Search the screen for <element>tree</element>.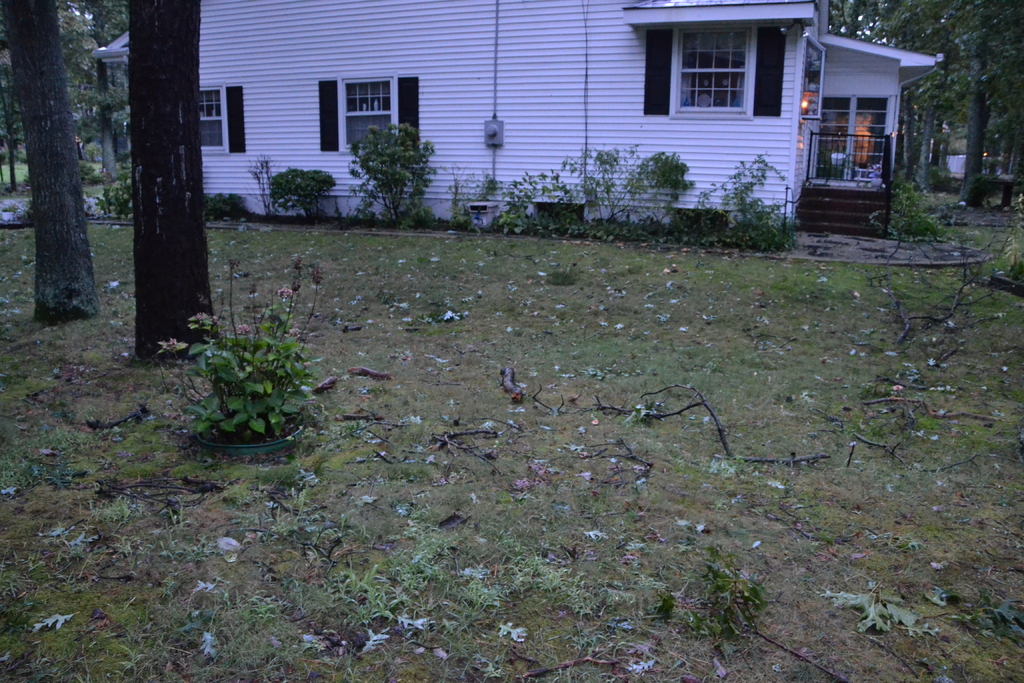
Found at 272, 163, 337, 231.
